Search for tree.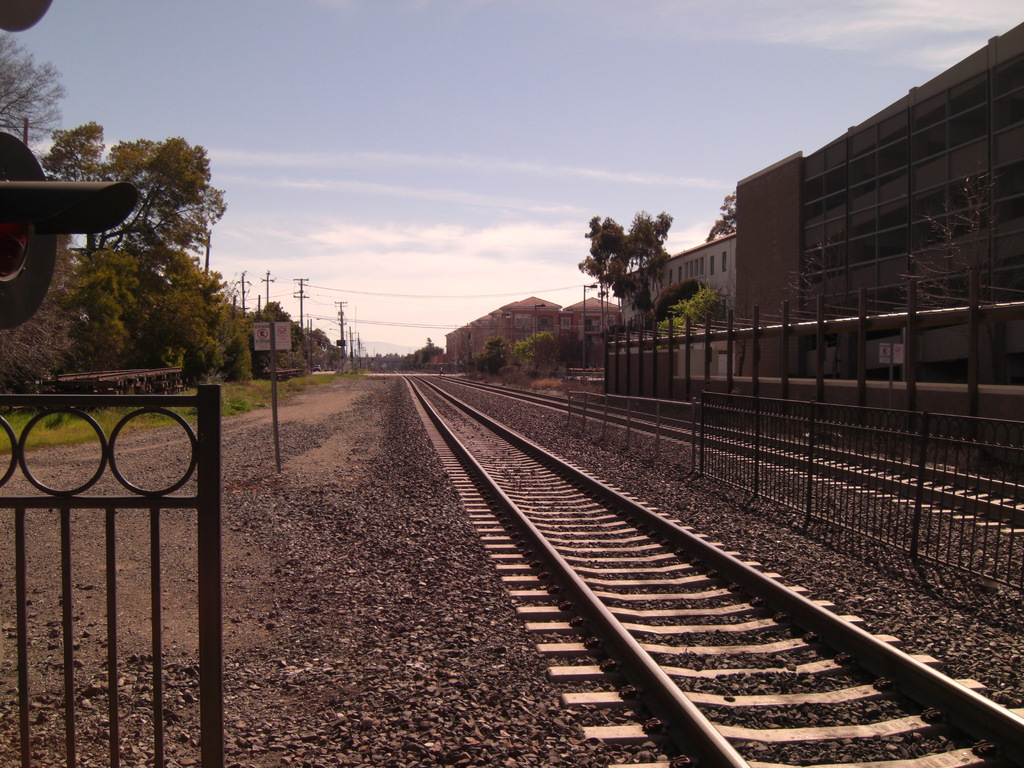
Found at [left=46, top=127, right=234, bottom=380].
